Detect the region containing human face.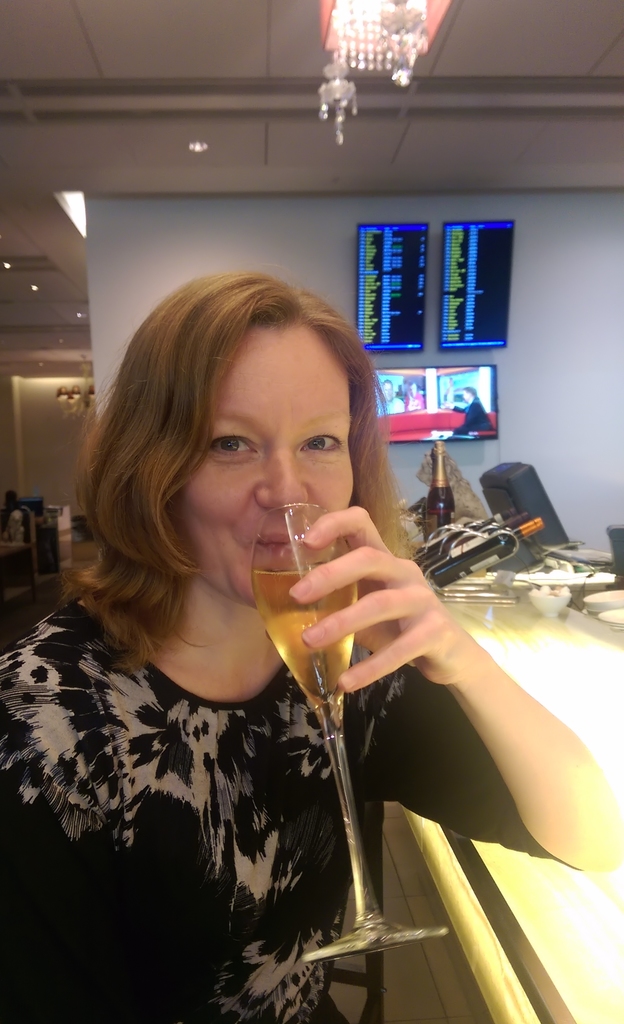
BBox(168, 330, 354, 609).
